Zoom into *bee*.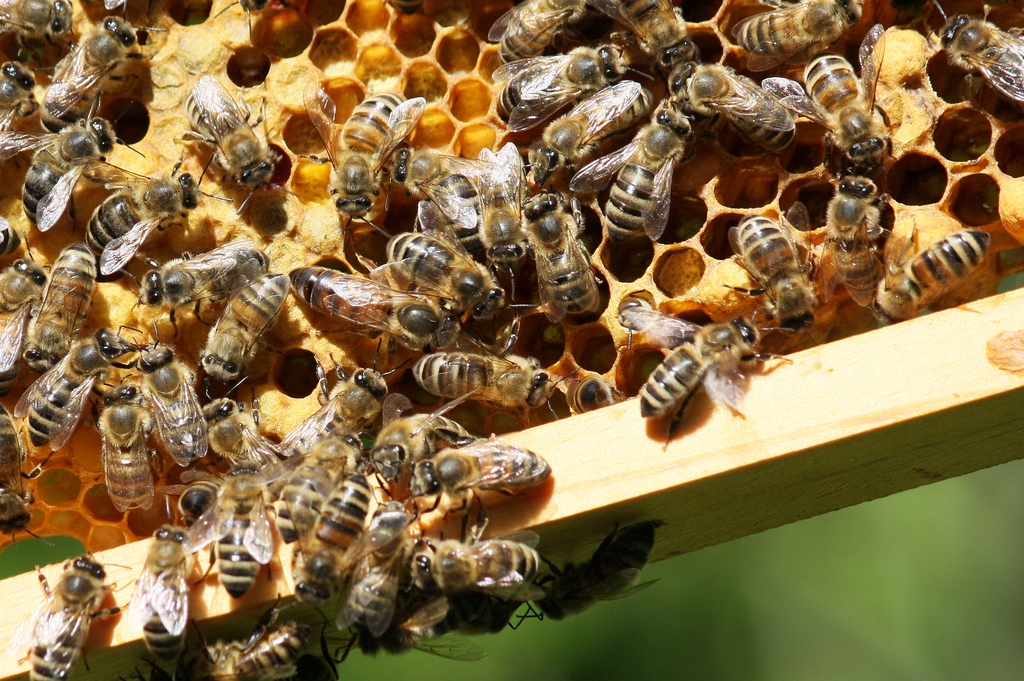
Zoom target: (406, 344, 560, 418).
